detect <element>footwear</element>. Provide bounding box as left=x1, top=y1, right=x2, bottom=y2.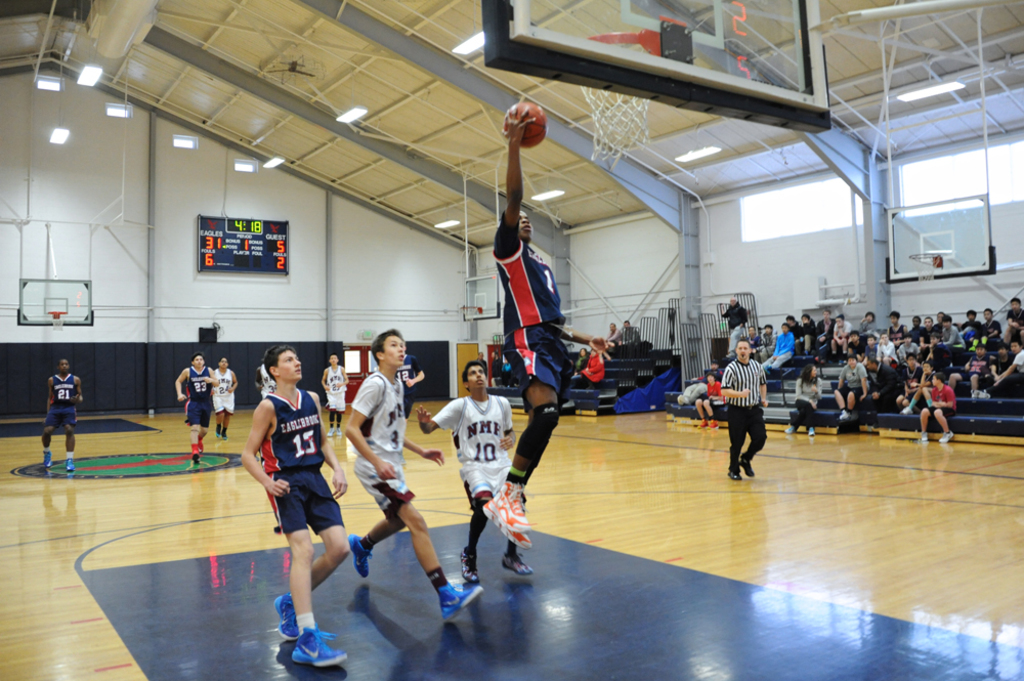
left=325, top=425, right=336, bottom=437.
